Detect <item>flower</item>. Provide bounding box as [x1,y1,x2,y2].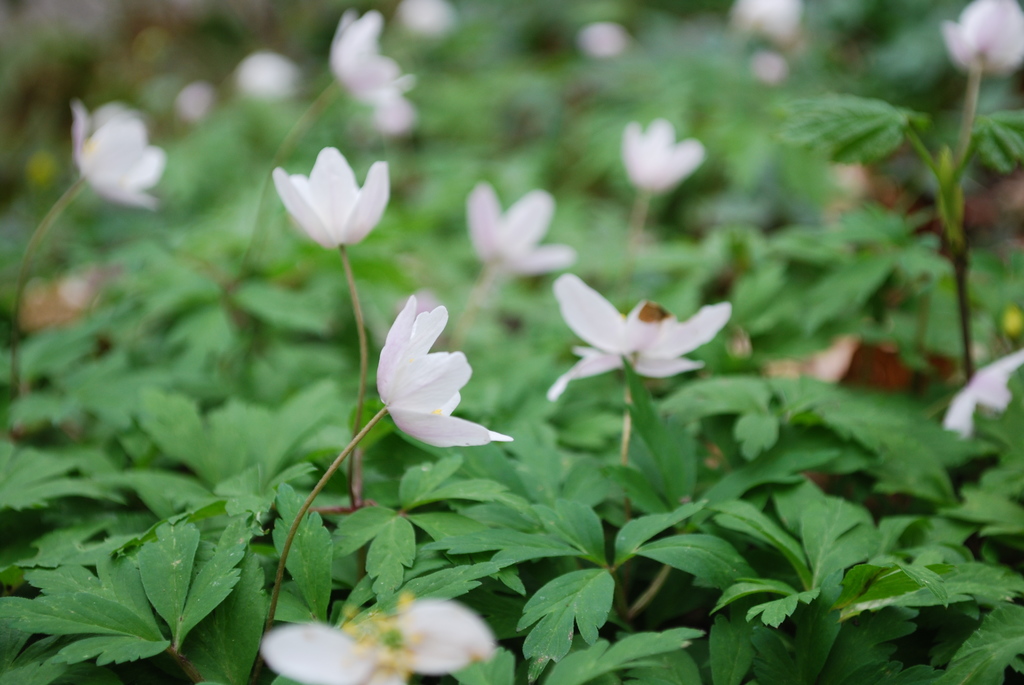
[395,0,452,35].
